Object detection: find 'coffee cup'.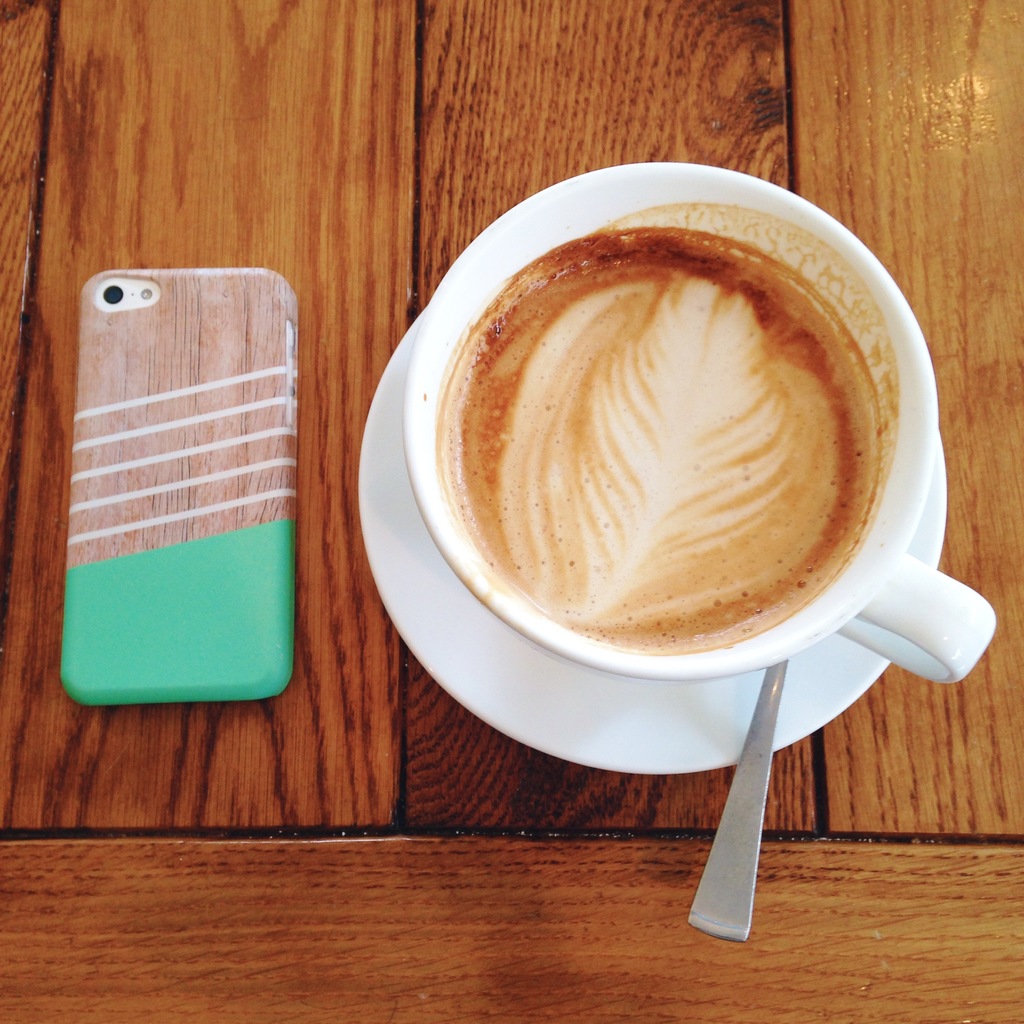
x1=406 y1=159 x2=1006 y2=684.
